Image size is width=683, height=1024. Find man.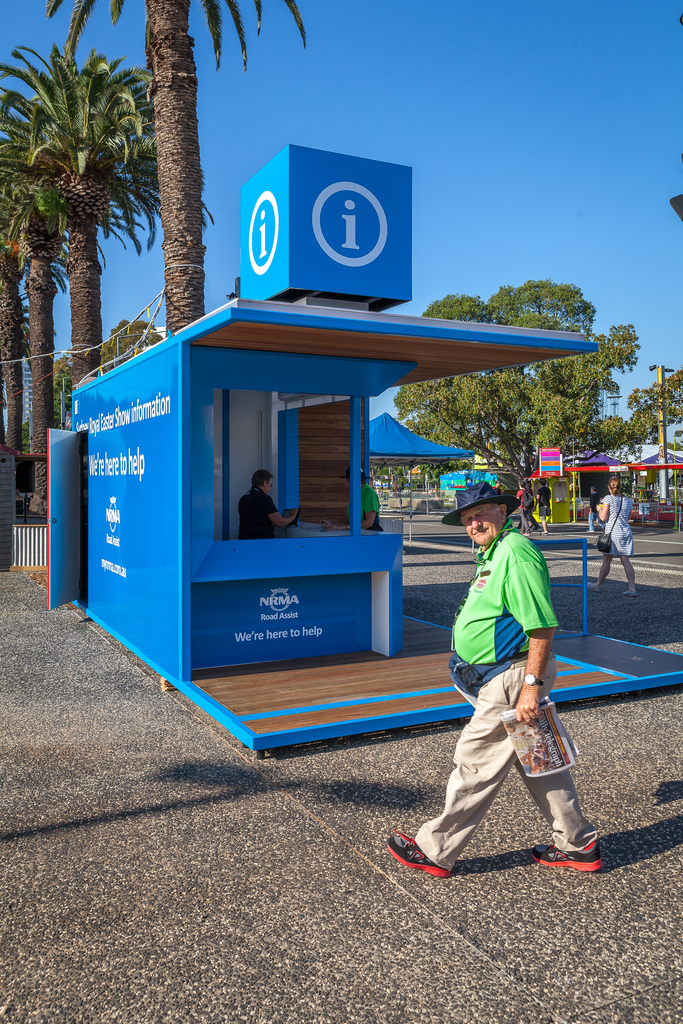
rect(537, 477, 552, 538).
